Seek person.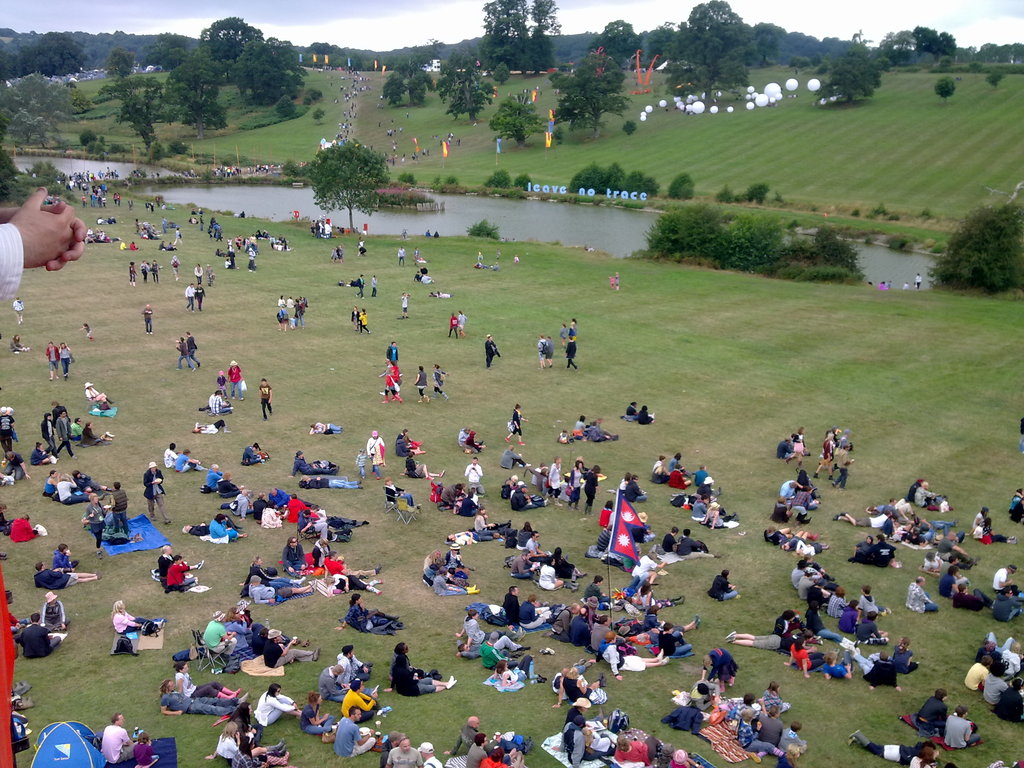
(140,304,150,335).
